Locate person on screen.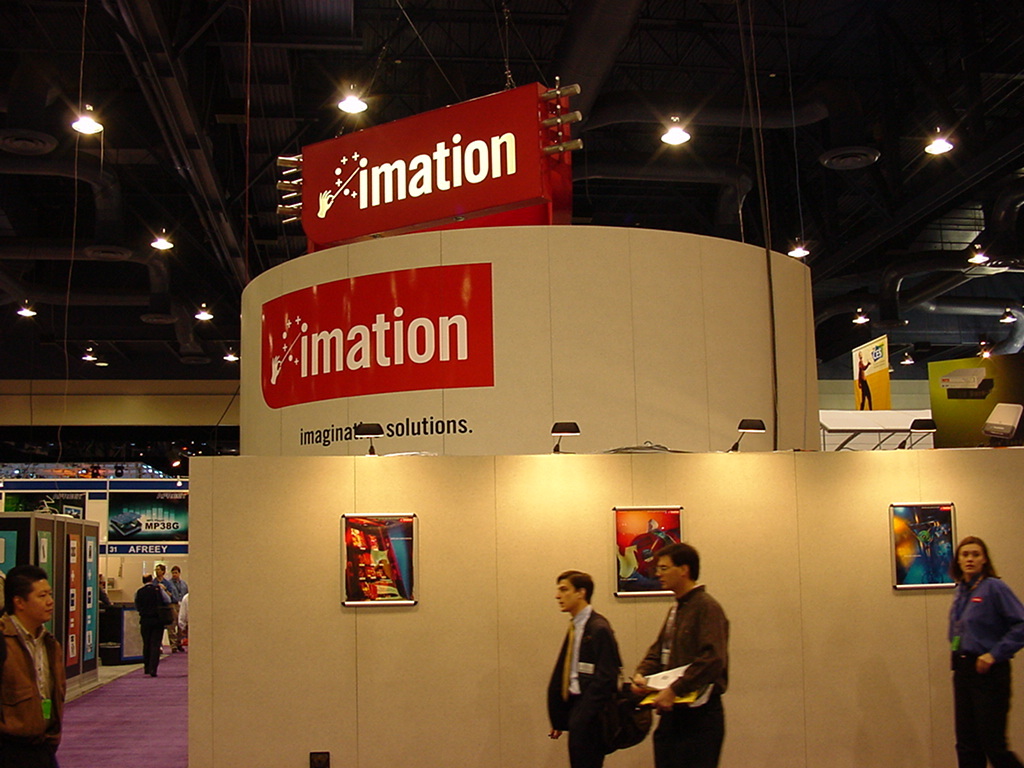
On screen at Rect(947, 532, 1023, 767).
